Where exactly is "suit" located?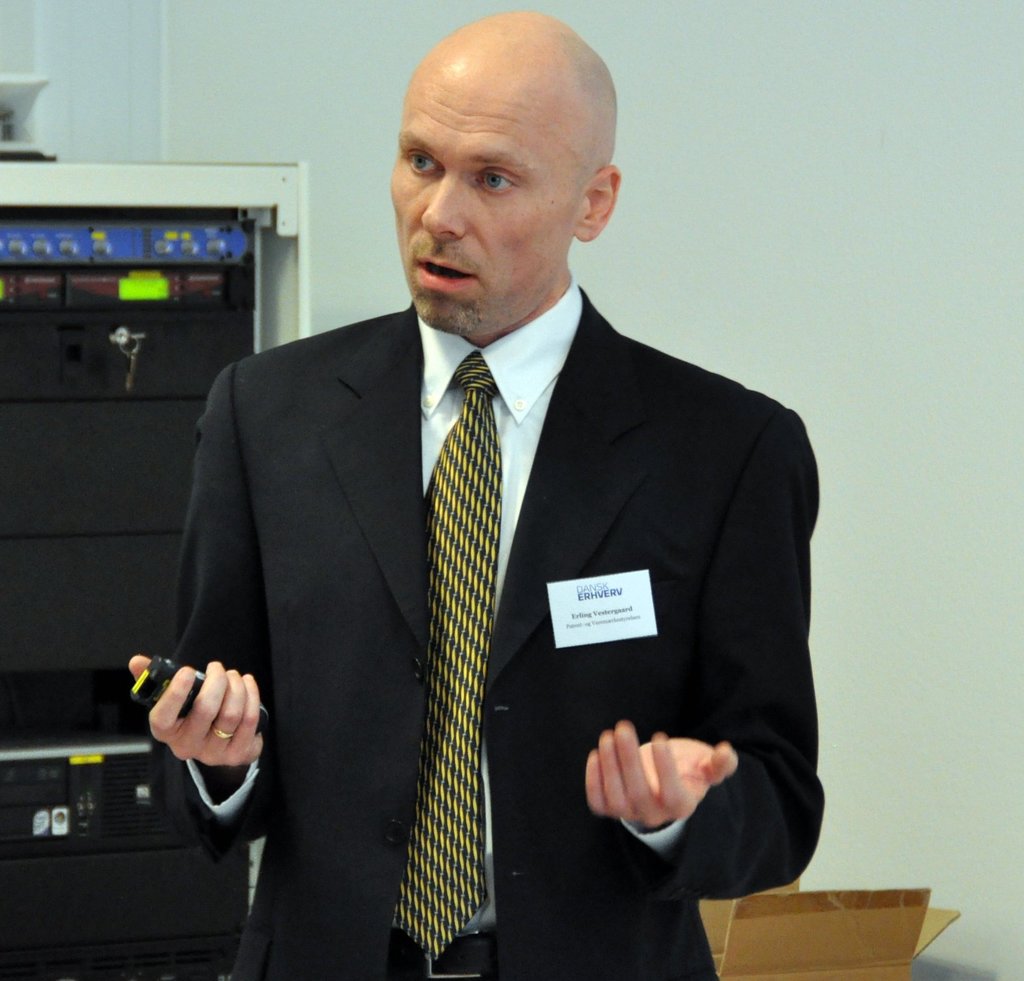
Its bounding box is detection(146, 148, 819, 947).
